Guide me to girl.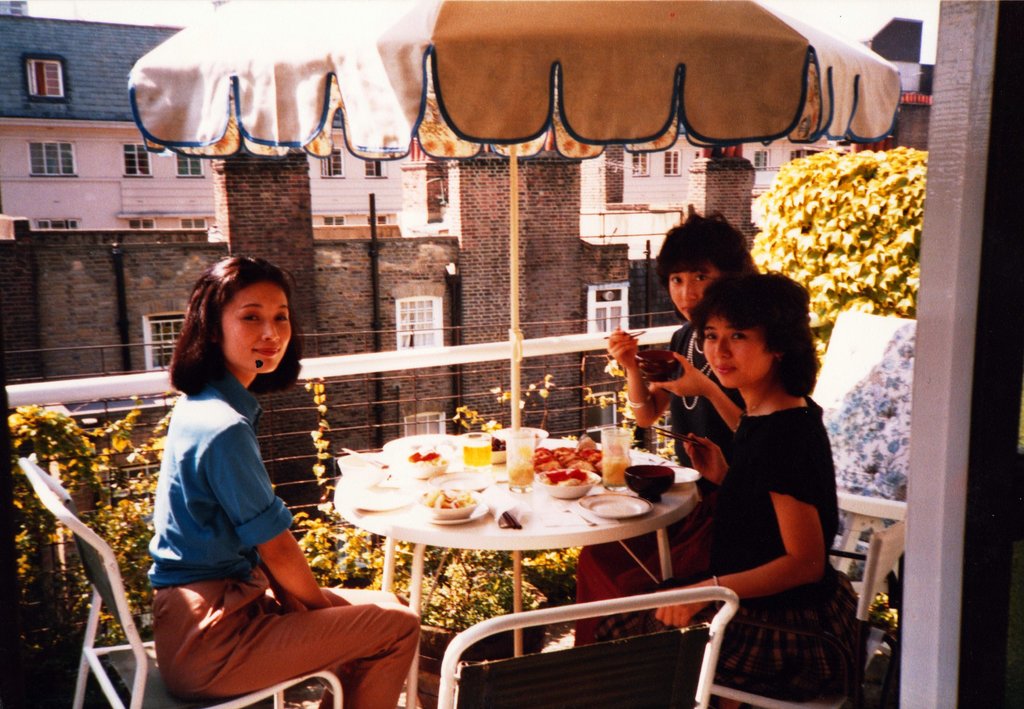
Guidance: {"x1": 591, "y1": 277, "x2": 866, "y2": 702}.
